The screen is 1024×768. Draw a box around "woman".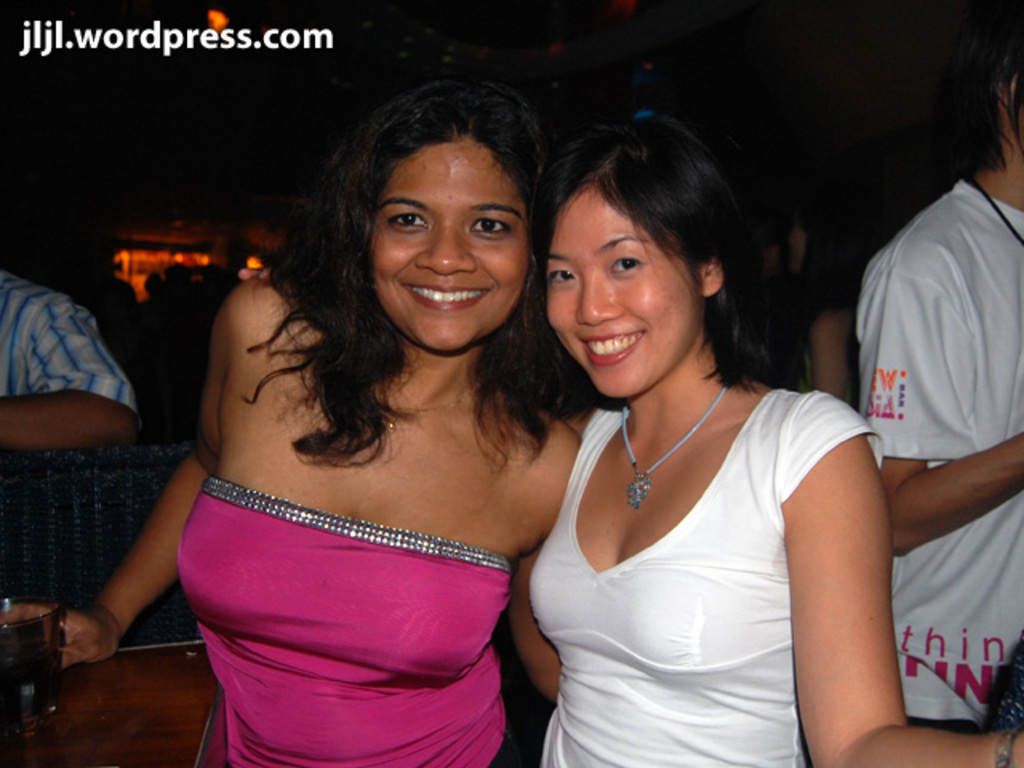
bbox(523, 98, 1022, 766).
